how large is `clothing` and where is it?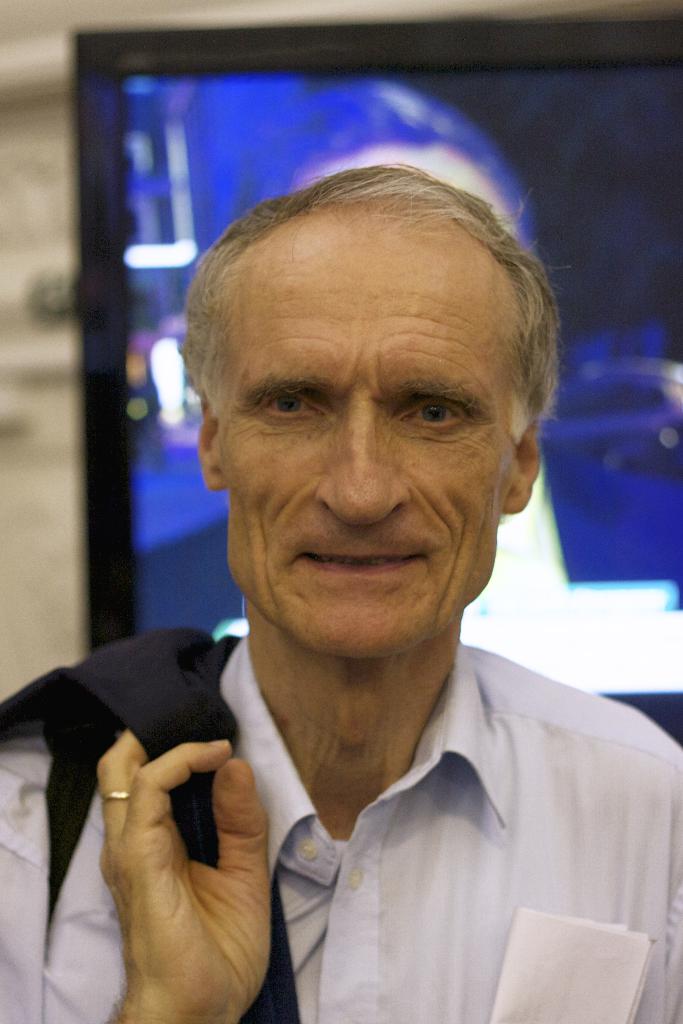
Bounding box: 38 628 682 996.
